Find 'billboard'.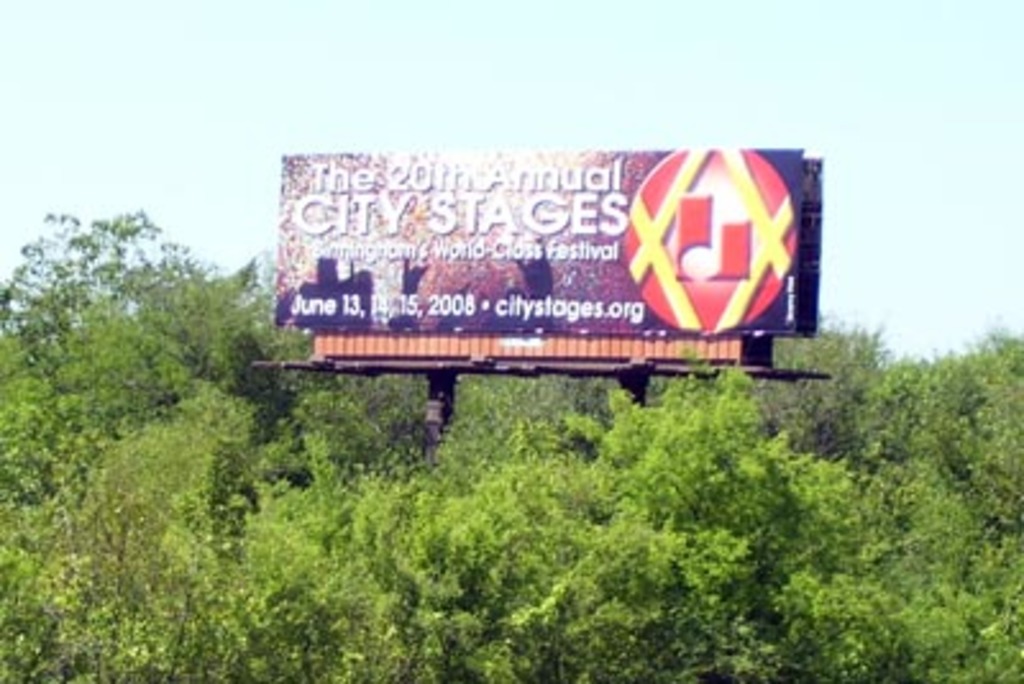
rect(271, 143, 824, 330).
